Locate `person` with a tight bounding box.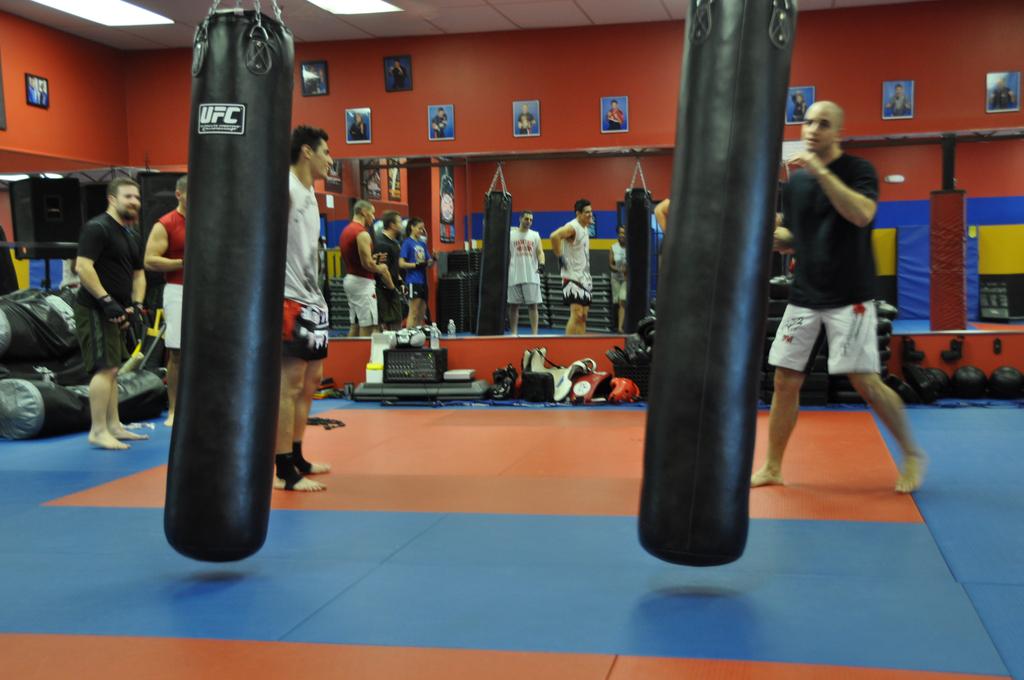
(left=274, top=125, right=334, bottom=492).
